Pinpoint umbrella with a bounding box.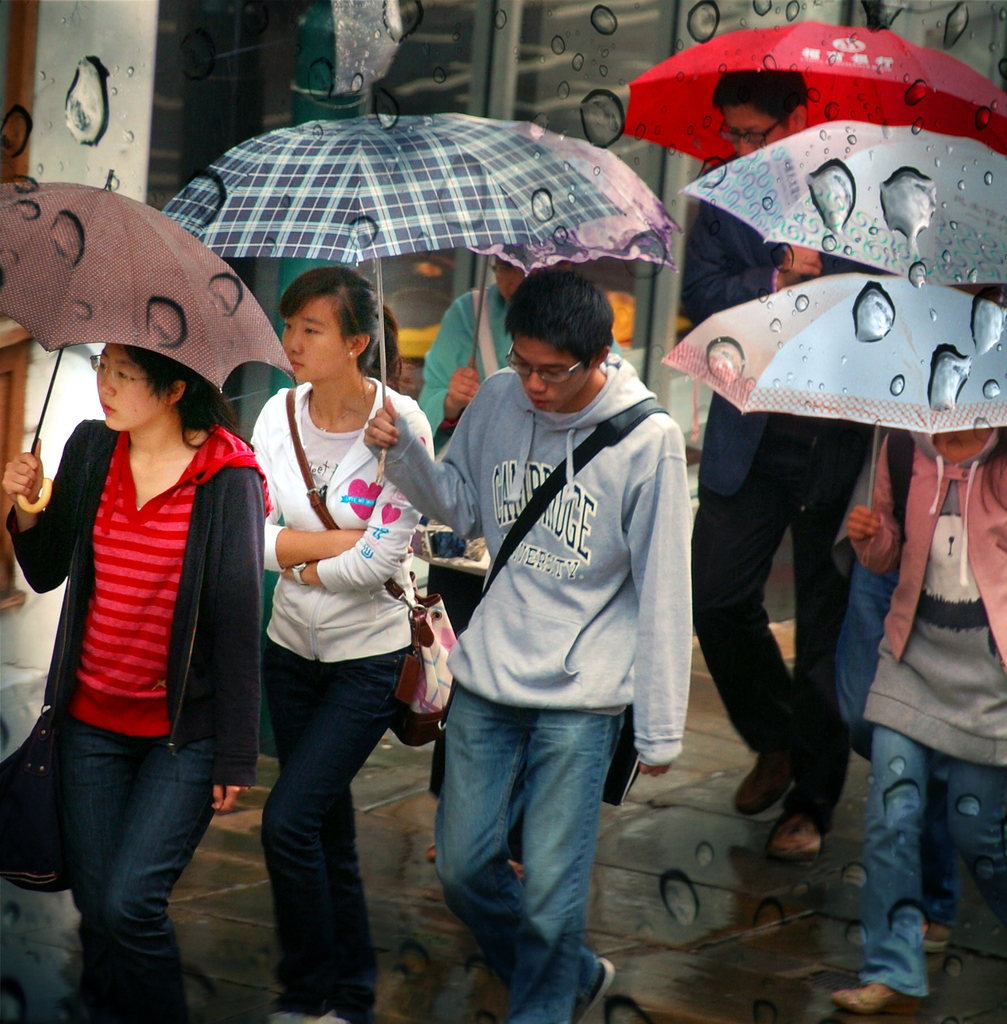
[655,268,1006,560].
